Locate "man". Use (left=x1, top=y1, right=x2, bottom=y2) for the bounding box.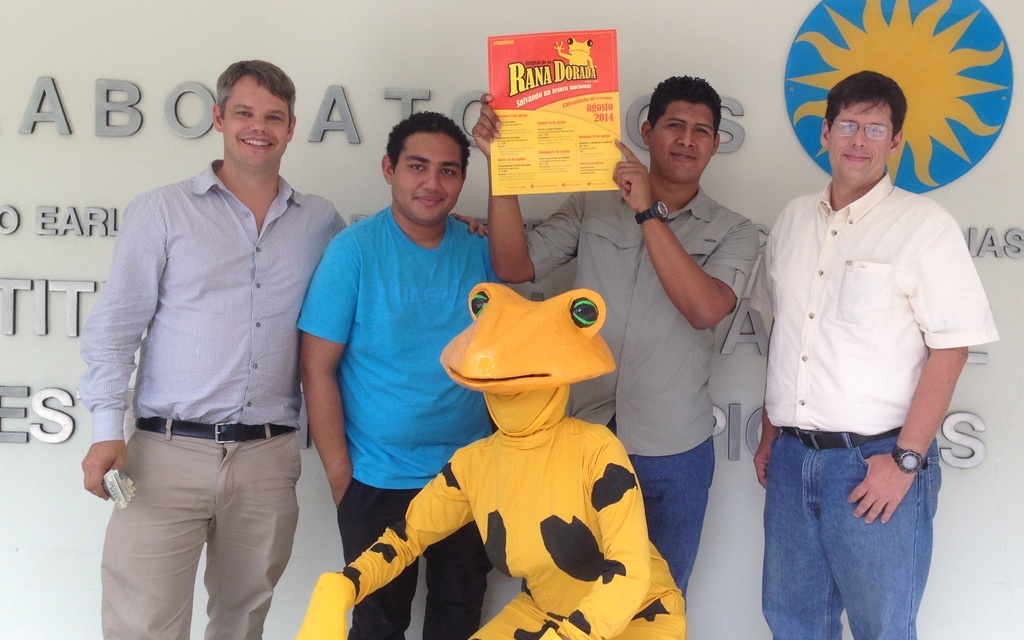
(left=80, top=58, right=349, bottom=639).
